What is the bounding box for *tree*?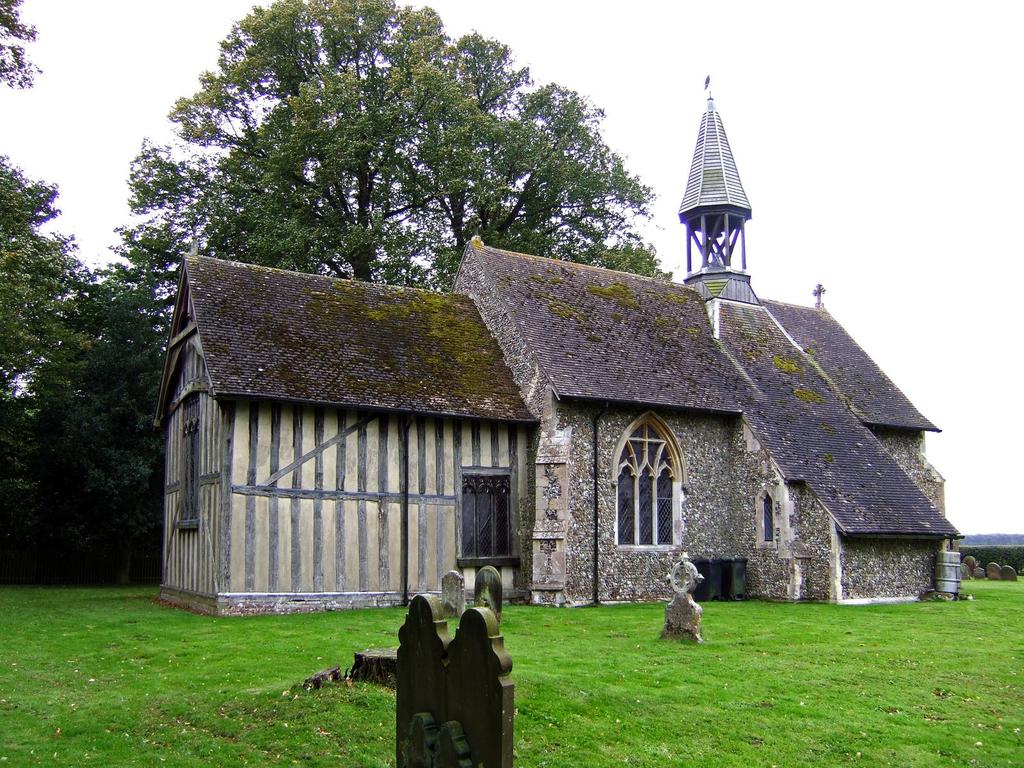
bbox=[0, 156, 169, 595].
